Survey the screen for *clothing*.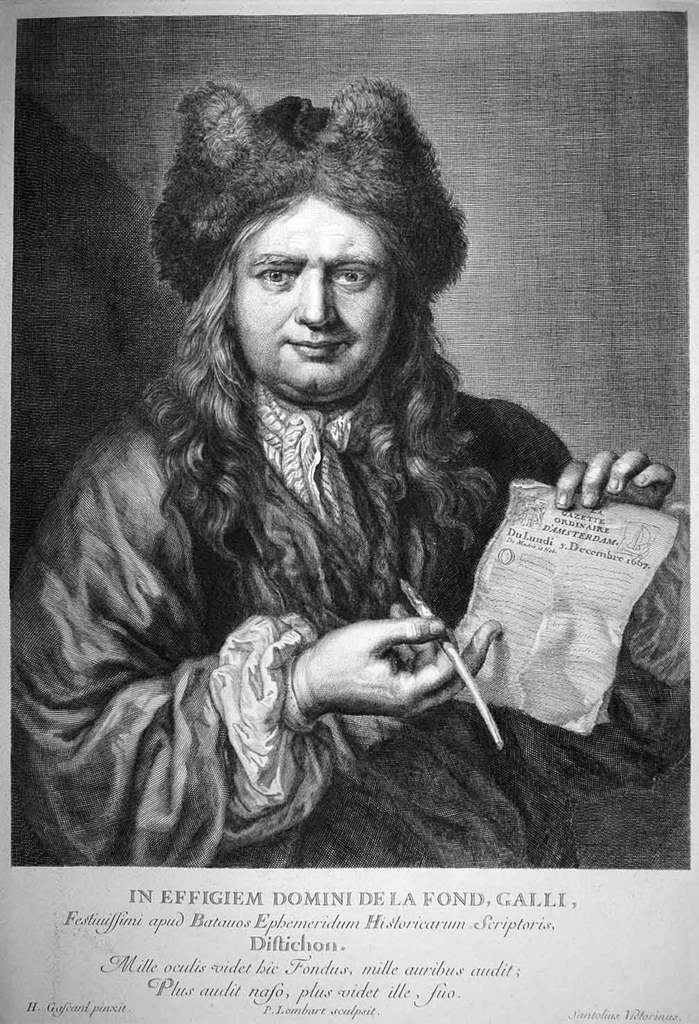
Survey found: [left=24, top=214, right=620, bottom=888].
